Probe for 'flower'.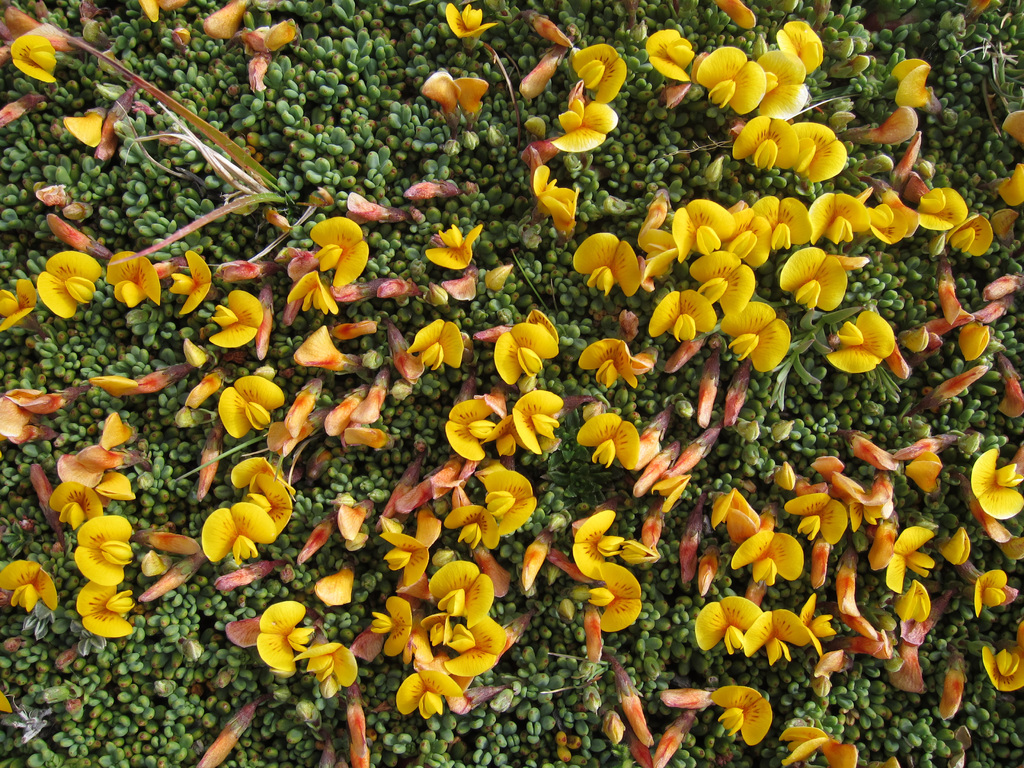
Probe result: x1=180, y1=486, x2=277, y2=572.
